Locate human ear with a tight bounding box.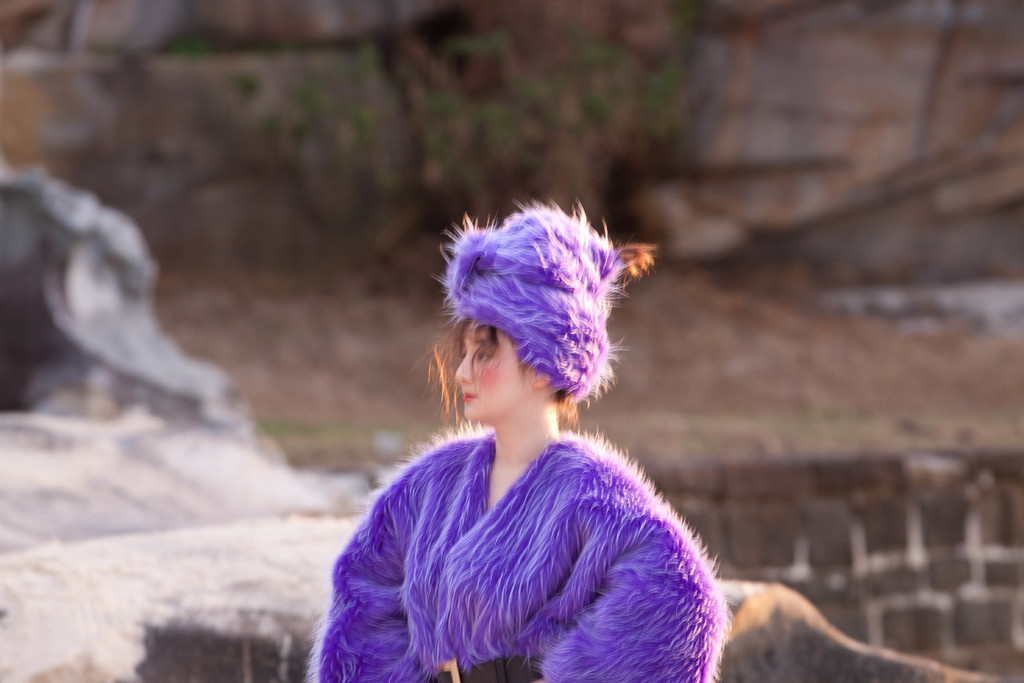
bbox(532, 374, 559, 396).
